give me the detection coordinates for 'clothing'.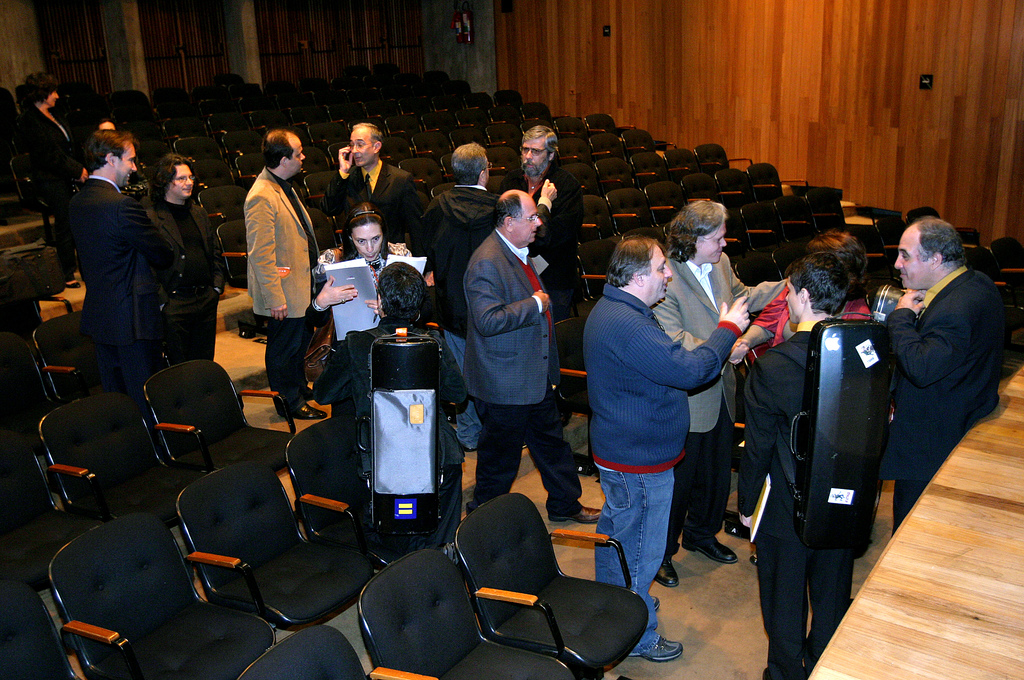
bbox(72, 175, 172, 389).
